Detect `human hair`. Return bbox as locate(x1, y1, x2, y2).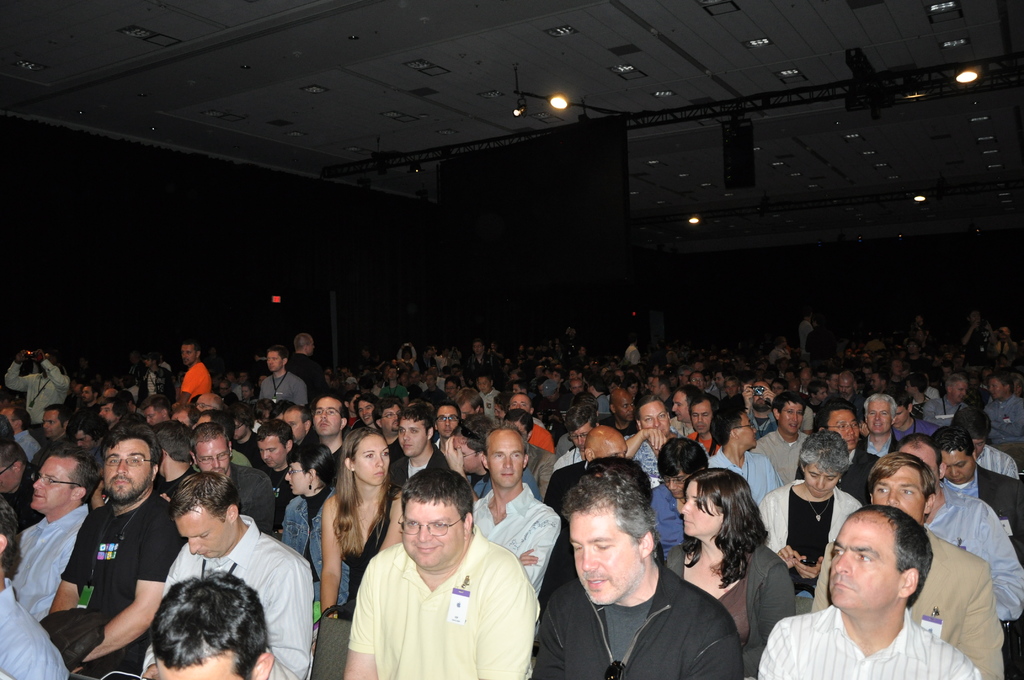
locate(327, 427, 401, 557).
